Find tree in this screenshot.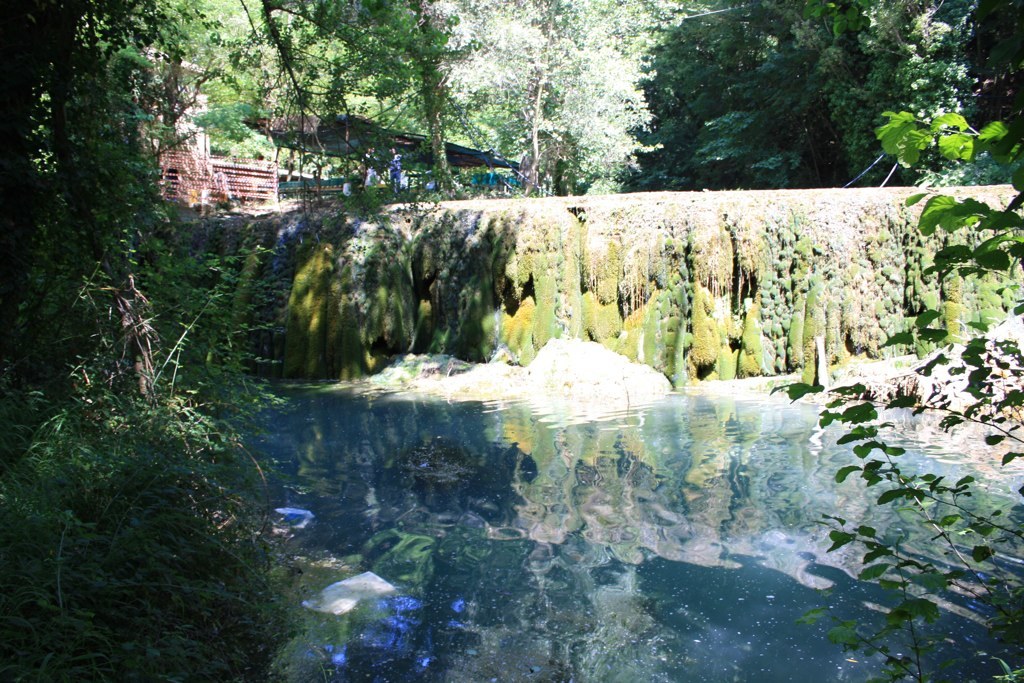
The bounding box for tree is {"left": 257, "top": 0, "right": 468, "bottom": 195}.
